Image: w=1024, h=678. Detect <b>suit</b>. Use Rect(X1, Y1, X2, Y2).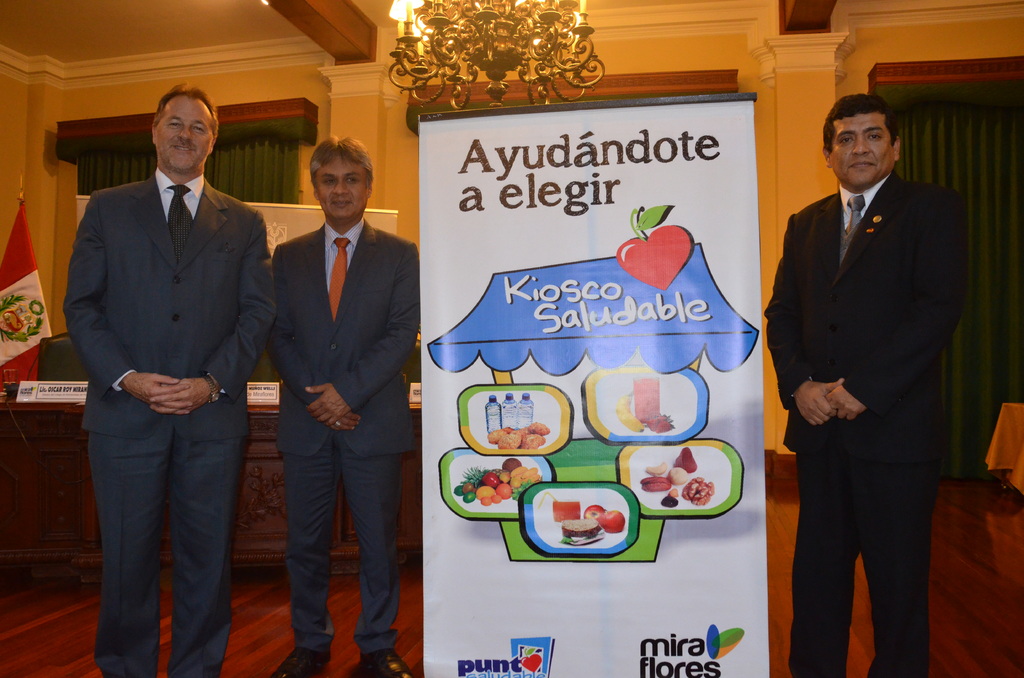
Rect(765, 76, 970, 677).
